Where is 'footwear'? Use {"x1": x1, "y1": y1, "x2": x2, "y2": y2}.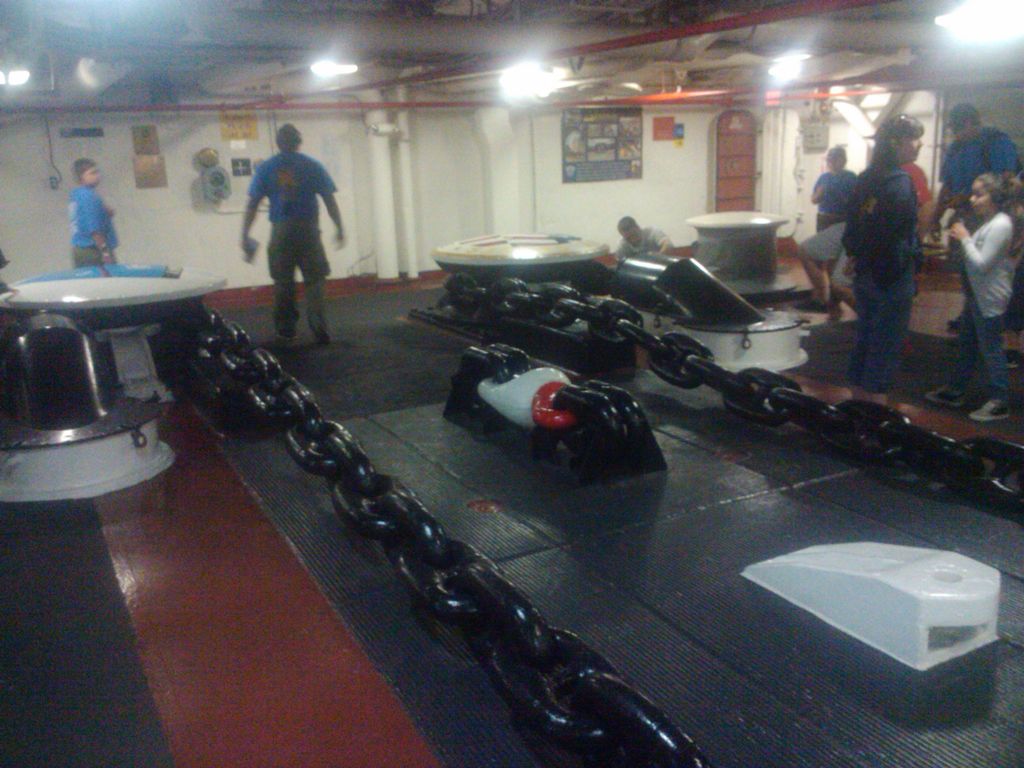
{"x1": 970, "y1": 399, "x2": 1014, "y2": 426}.
